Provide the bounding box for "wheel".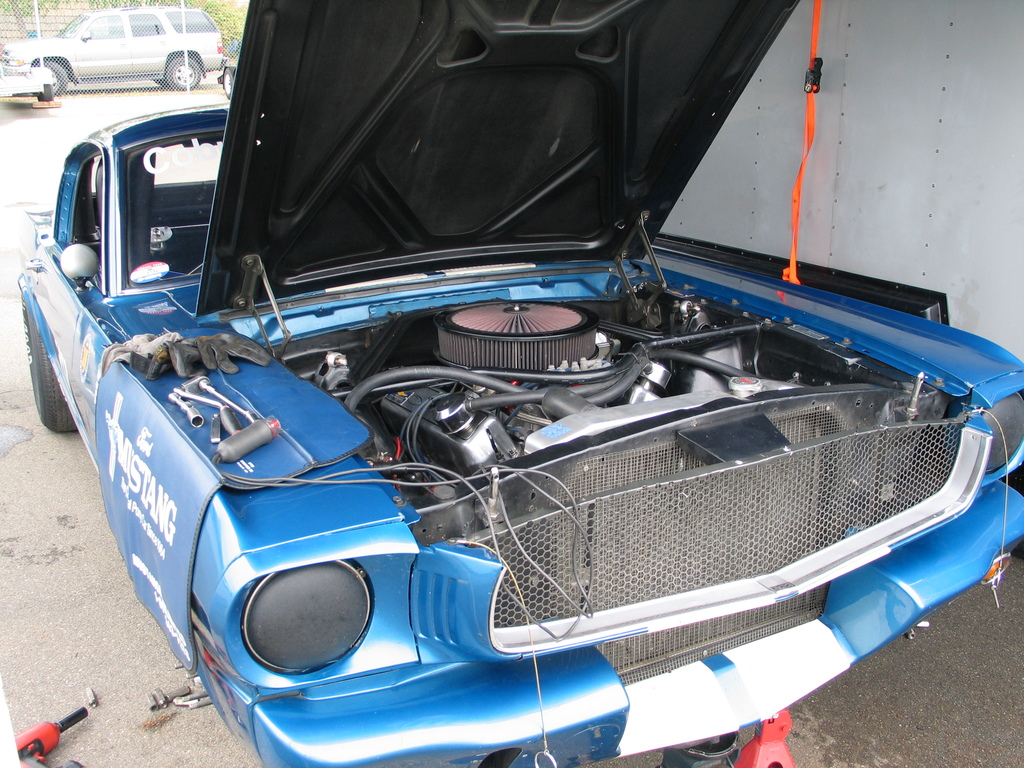
crop(223, 68, 233, 99).
